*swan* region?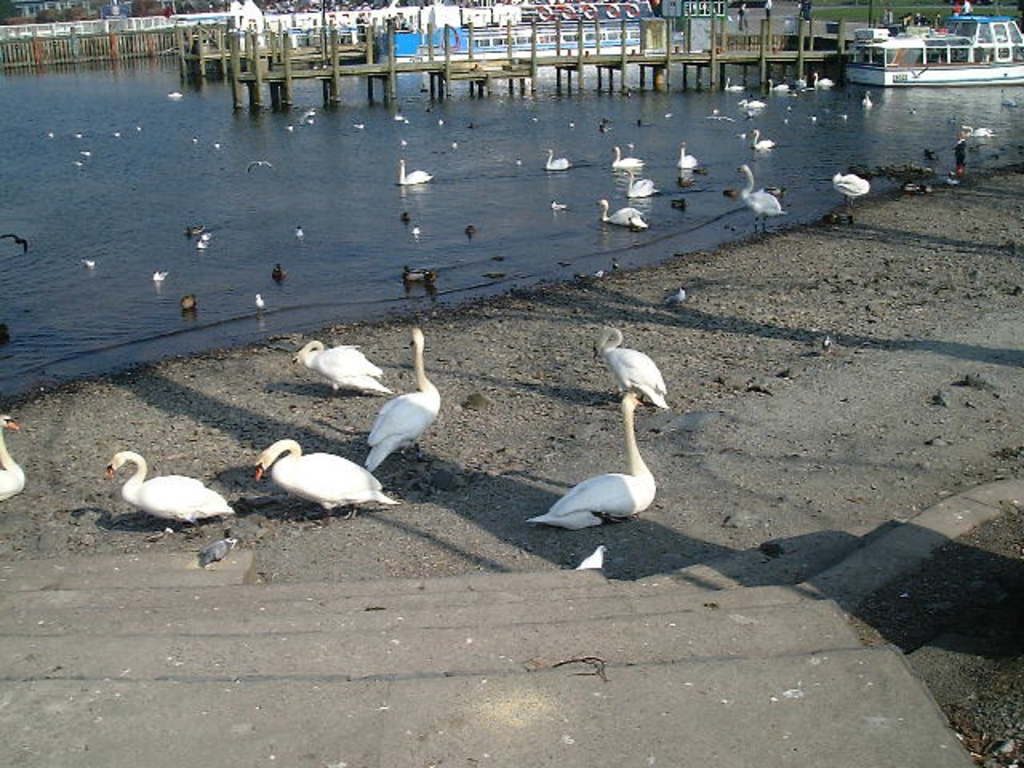
[left=1000, top=88, right=1014, bottom=107]
